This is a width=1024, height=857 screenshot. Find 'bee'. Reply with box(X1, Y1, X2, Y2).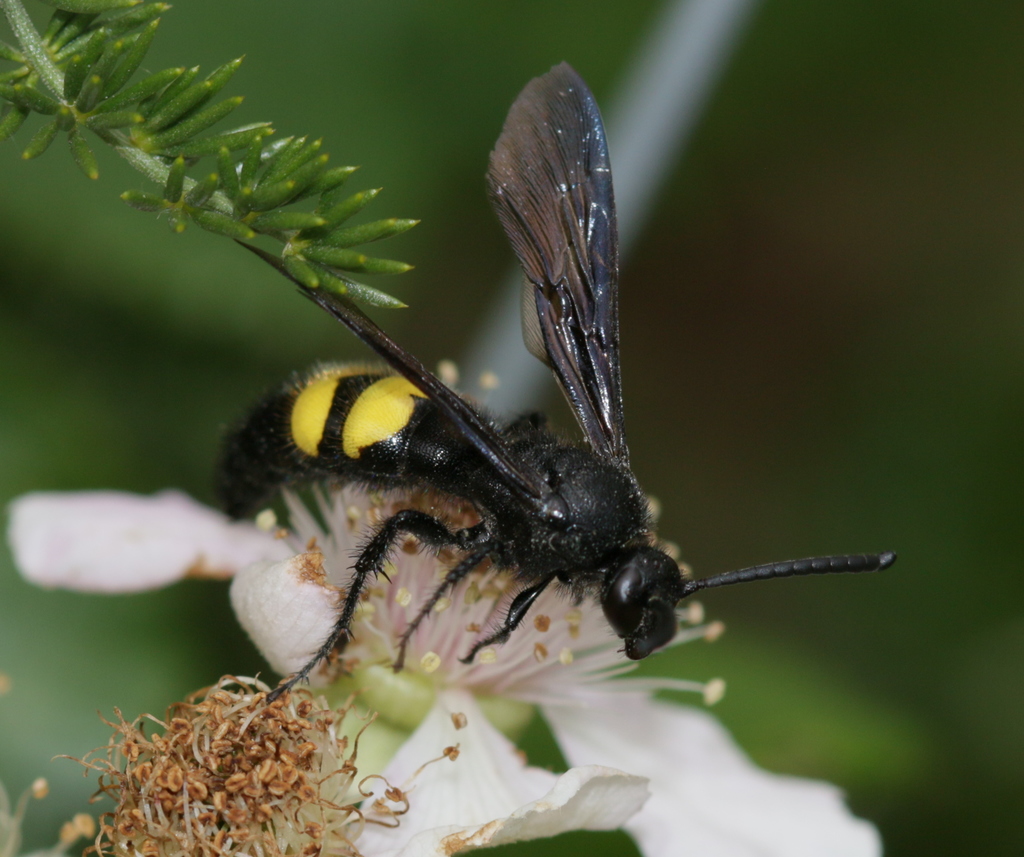
box(253, 93, 859, 685).
